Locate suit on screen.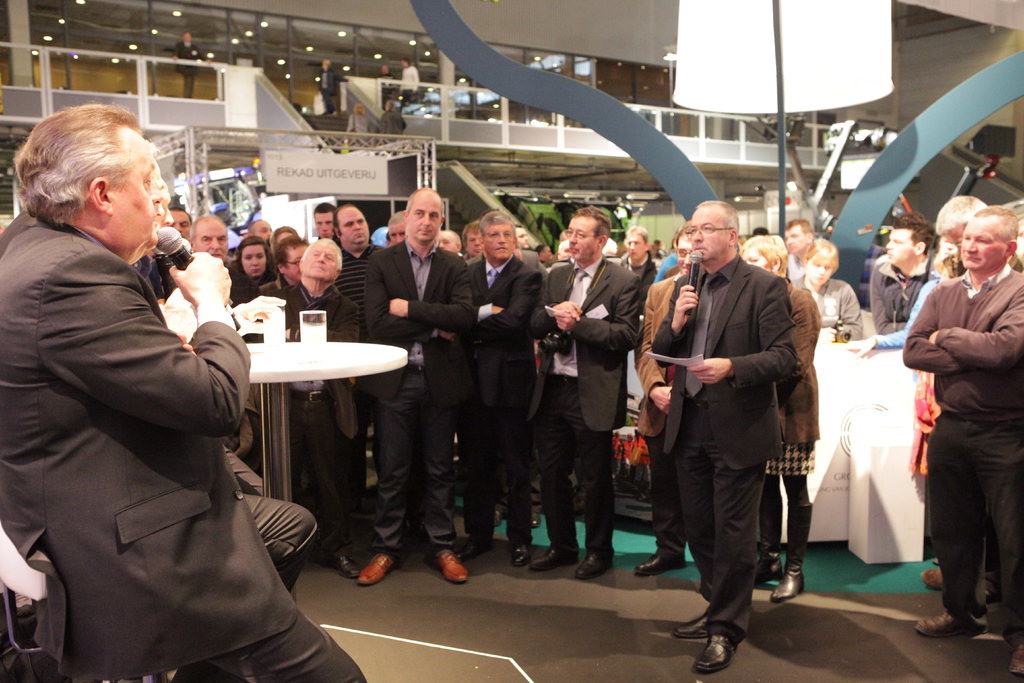
On screen at {"x1": 362, "y1": 234, "x2": 476, "y2": 563}.
